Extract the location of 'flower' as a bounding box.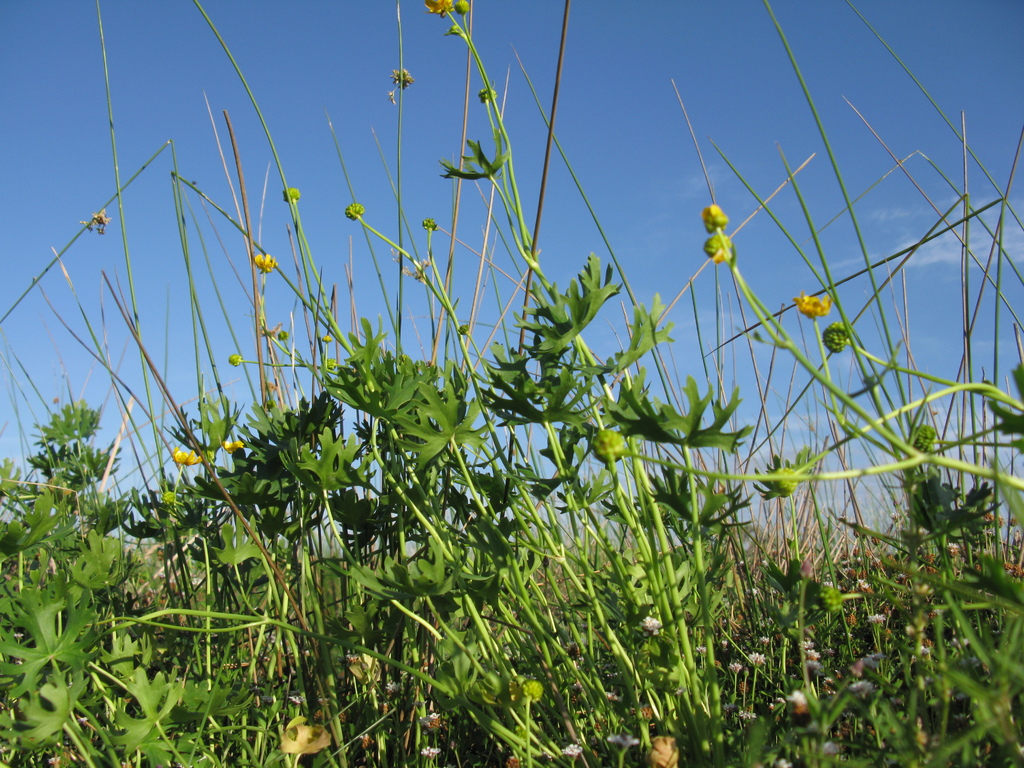
bbox(247, 250, 280, 271).
